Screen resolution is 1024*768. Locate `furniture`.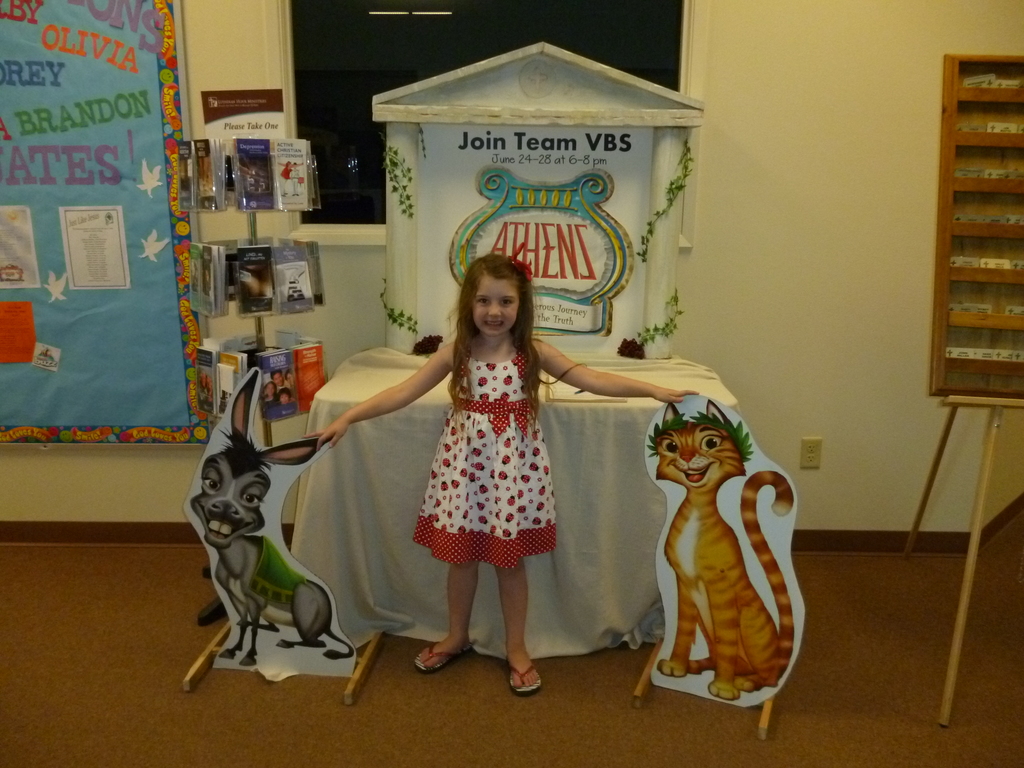
bbox=(282, 346, 751, 664).
